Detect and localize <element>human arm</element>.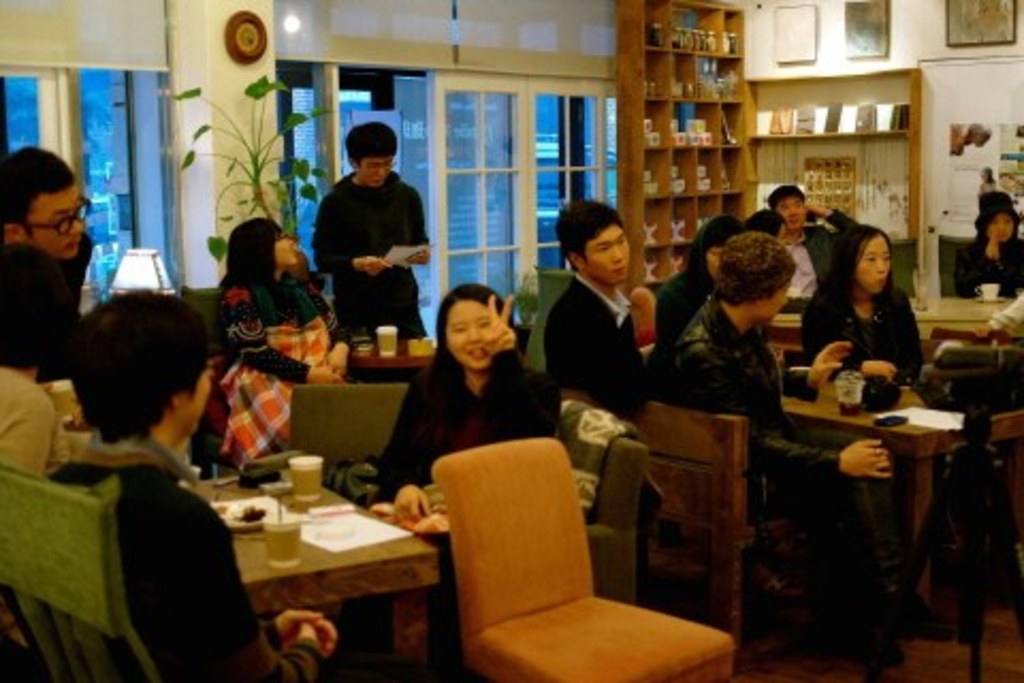
Localized at bbox=[478, 286, 576, 438].
